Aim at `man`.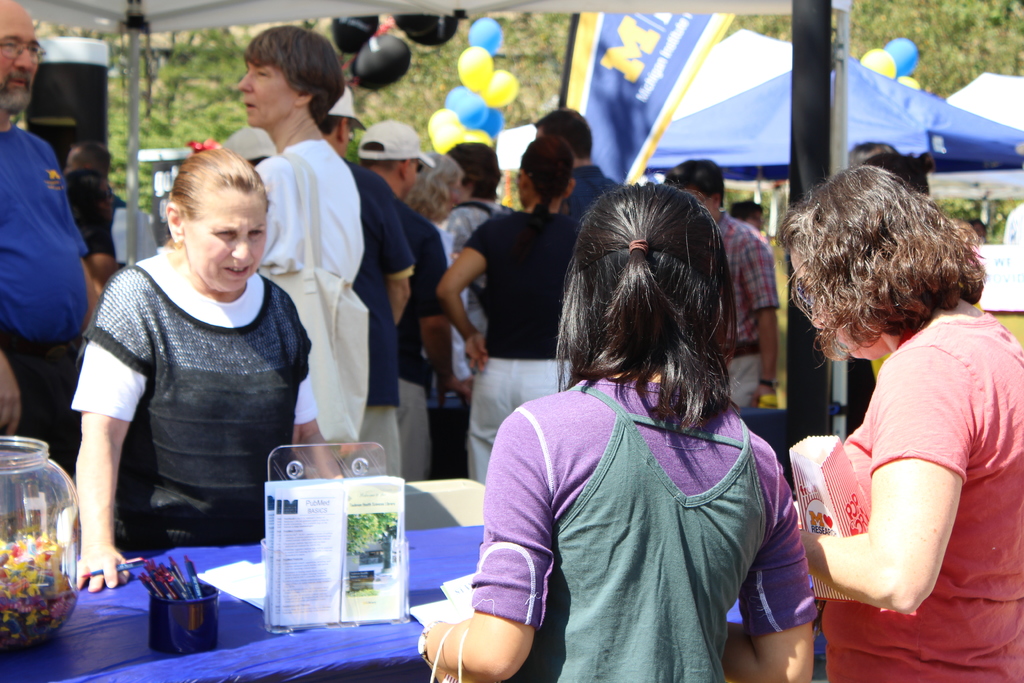
Aimed at (left=442, top=138, right=519, bottom=391).
